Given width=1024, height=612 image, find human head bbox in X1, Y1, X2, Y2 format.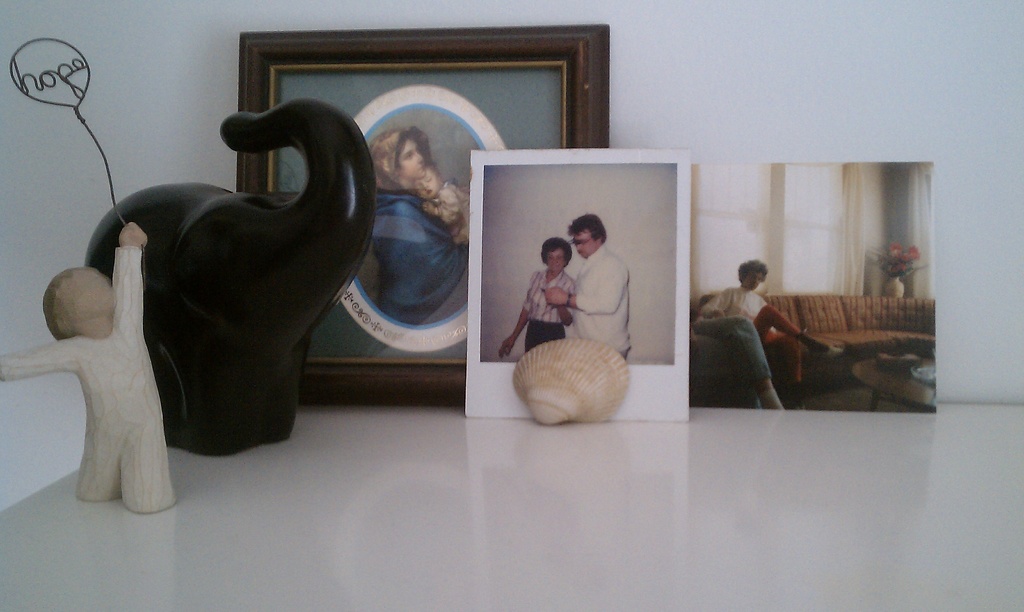
541, 236, 575, 273.
